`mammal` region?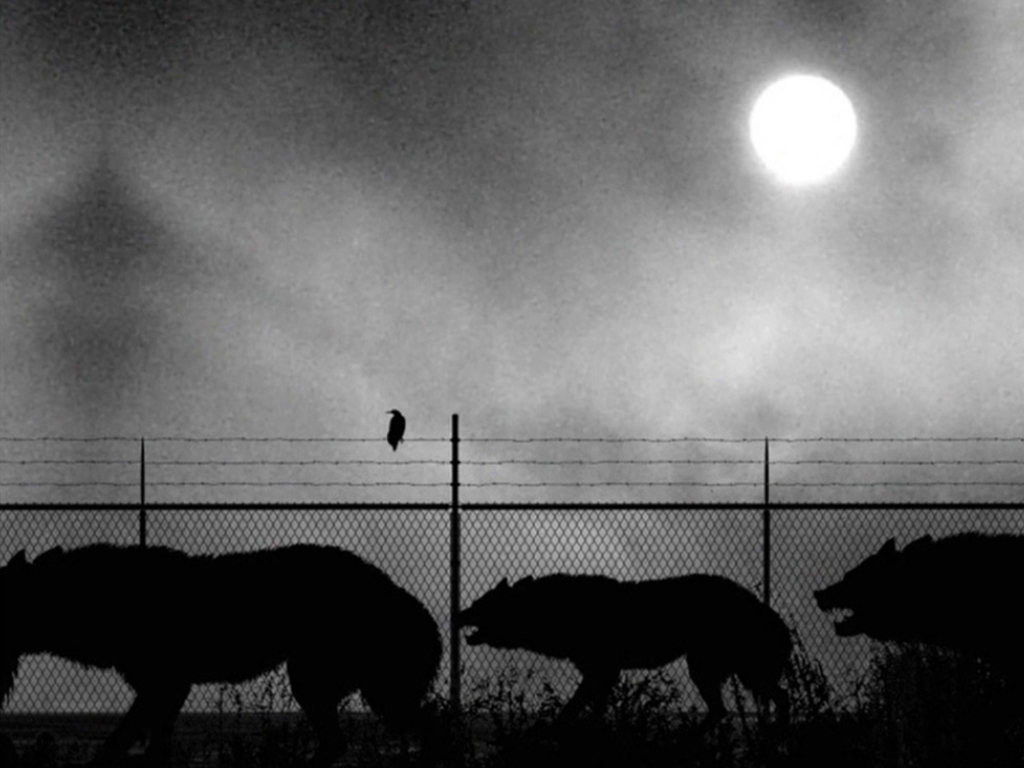
(x1=0, y1=540, x2=451, y2=767)
